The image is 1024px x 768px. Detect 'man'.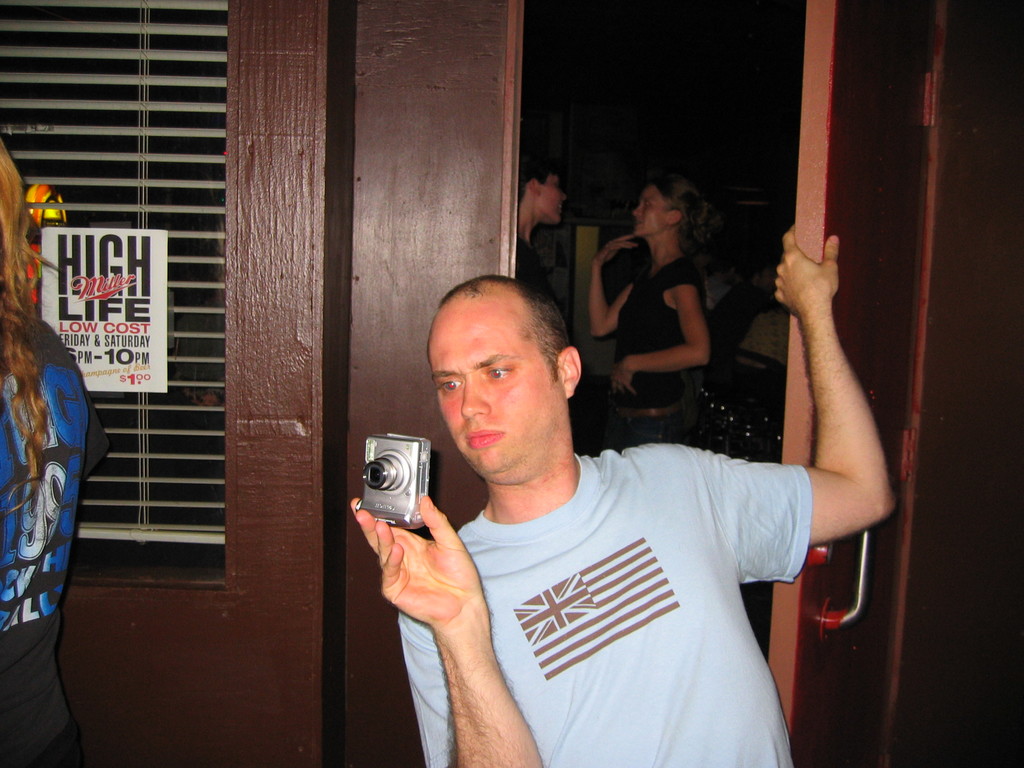
Detection: detection(353, 199, 856, 758).
